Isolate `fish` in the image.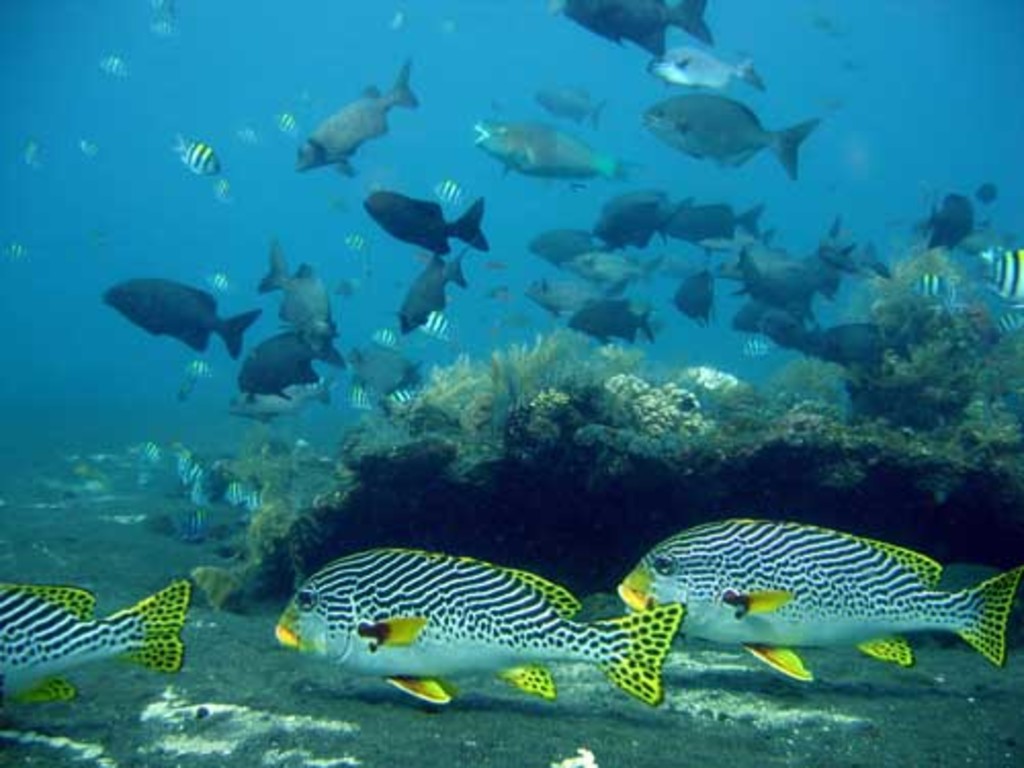
Isolated region: select_region(532, 82, 612, 129).
